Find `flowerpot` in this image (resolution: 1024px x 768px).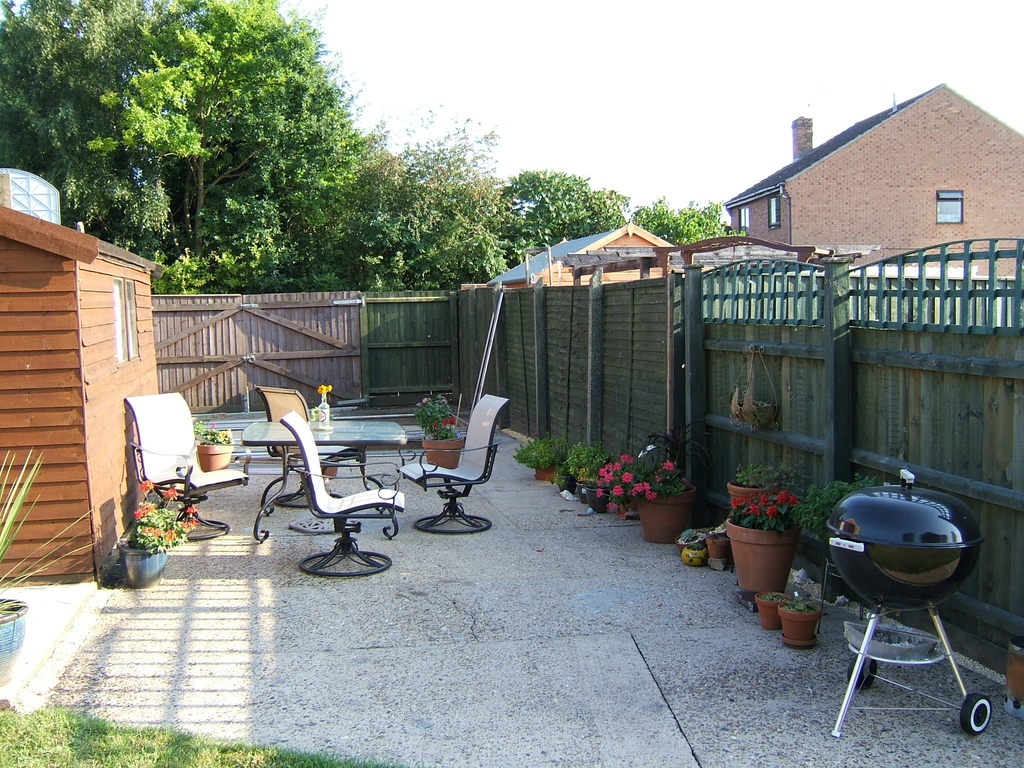
417,438,462,468.
